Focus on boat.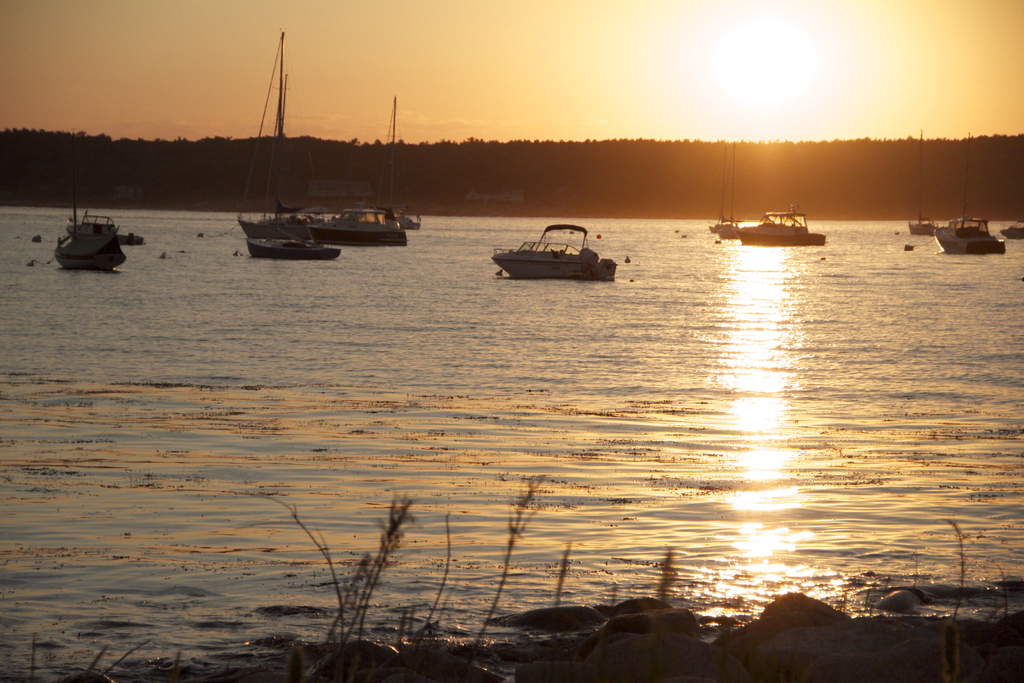
Focused at (737, 207, 825, 248).
